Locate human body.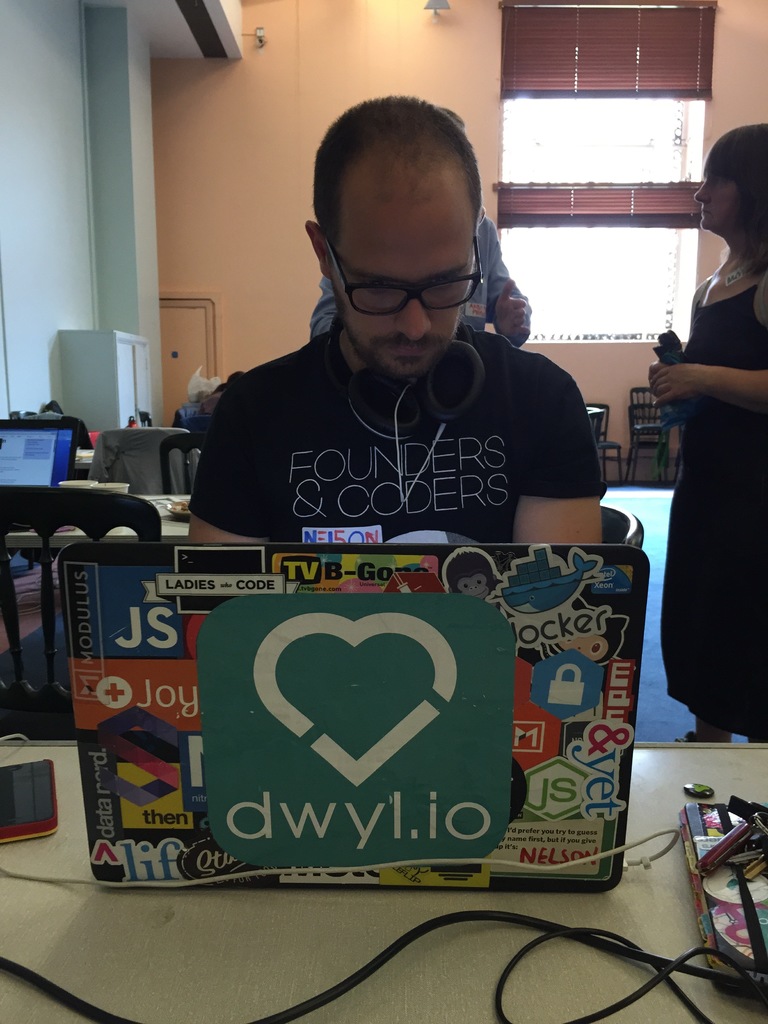
Bounding box: BBox(644, 127, 767, 762).
